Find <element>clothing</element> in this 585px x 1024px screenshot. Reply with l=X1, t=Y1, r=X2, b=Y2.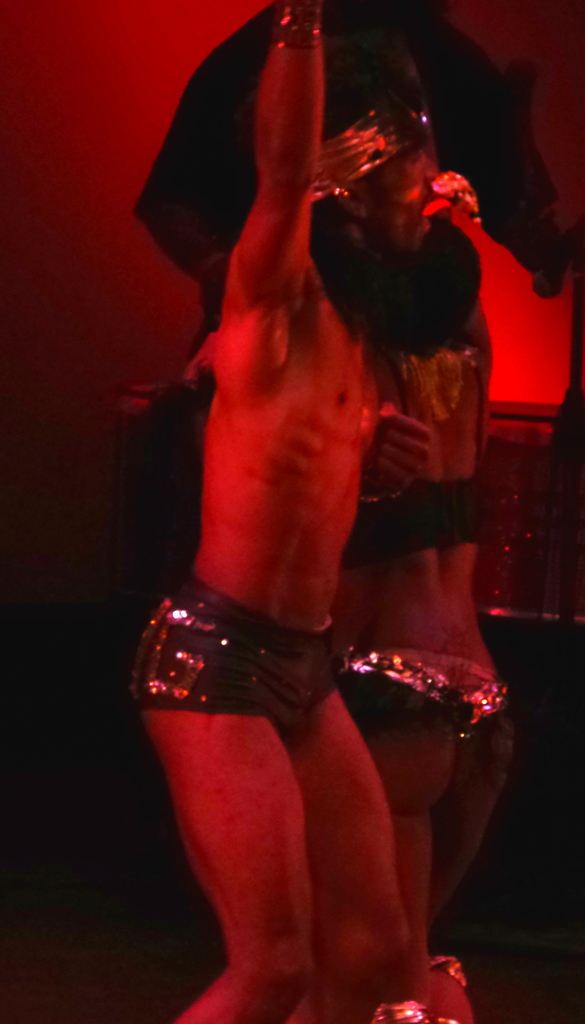
l=340, t=351, r=481, b=572.
